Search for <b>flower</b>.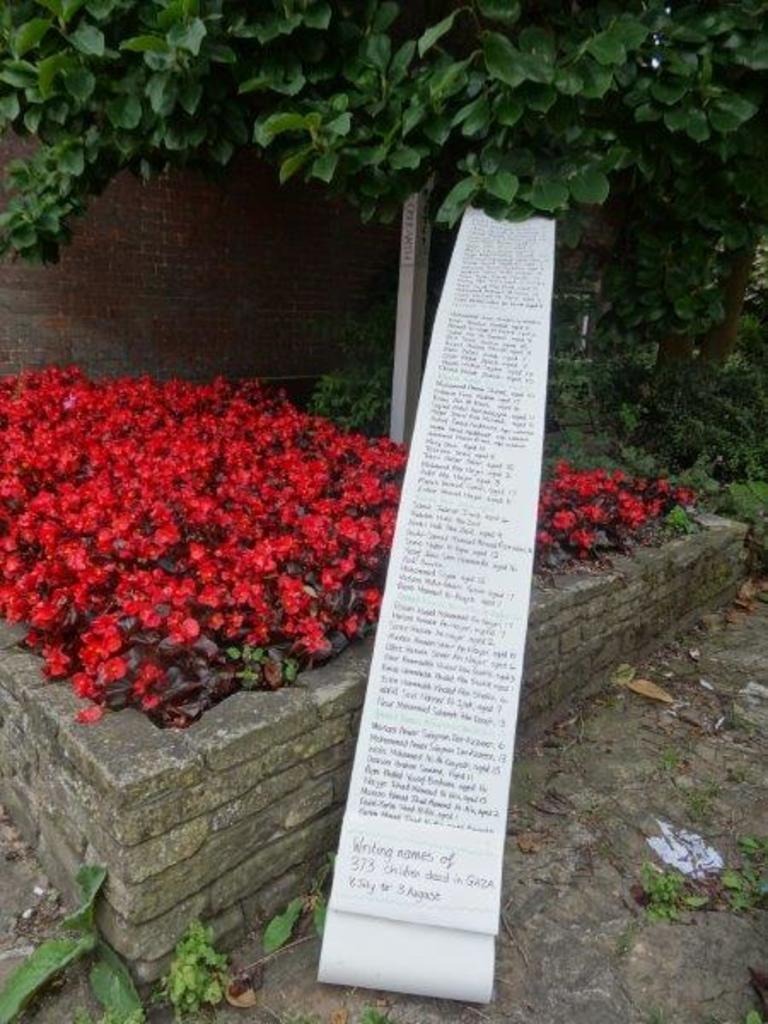
Found at left=288, top=611, right=333, bottom=650.
